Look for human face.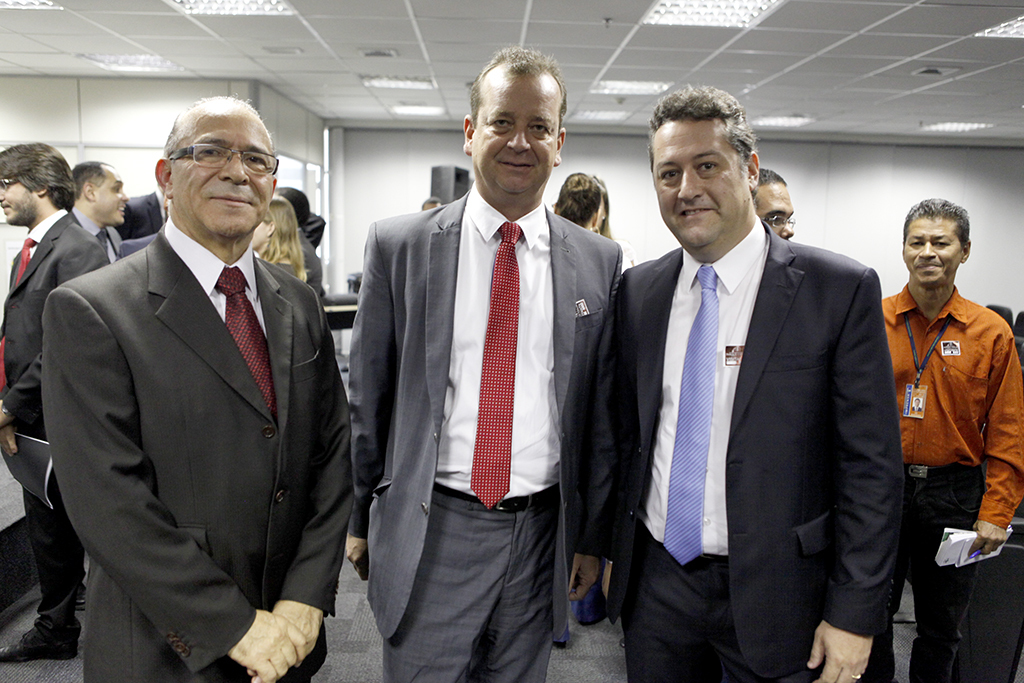
Found: select_region(905, 214, 963, 287).
